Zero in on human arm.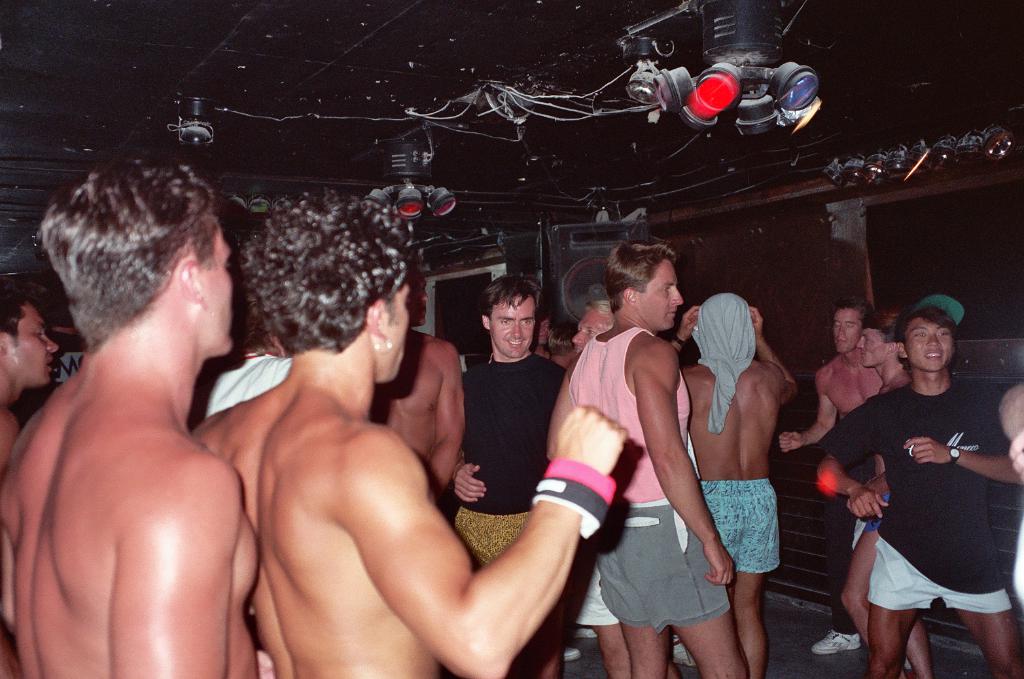
Zeroed in: bbox(288, 405, 615, 678).
